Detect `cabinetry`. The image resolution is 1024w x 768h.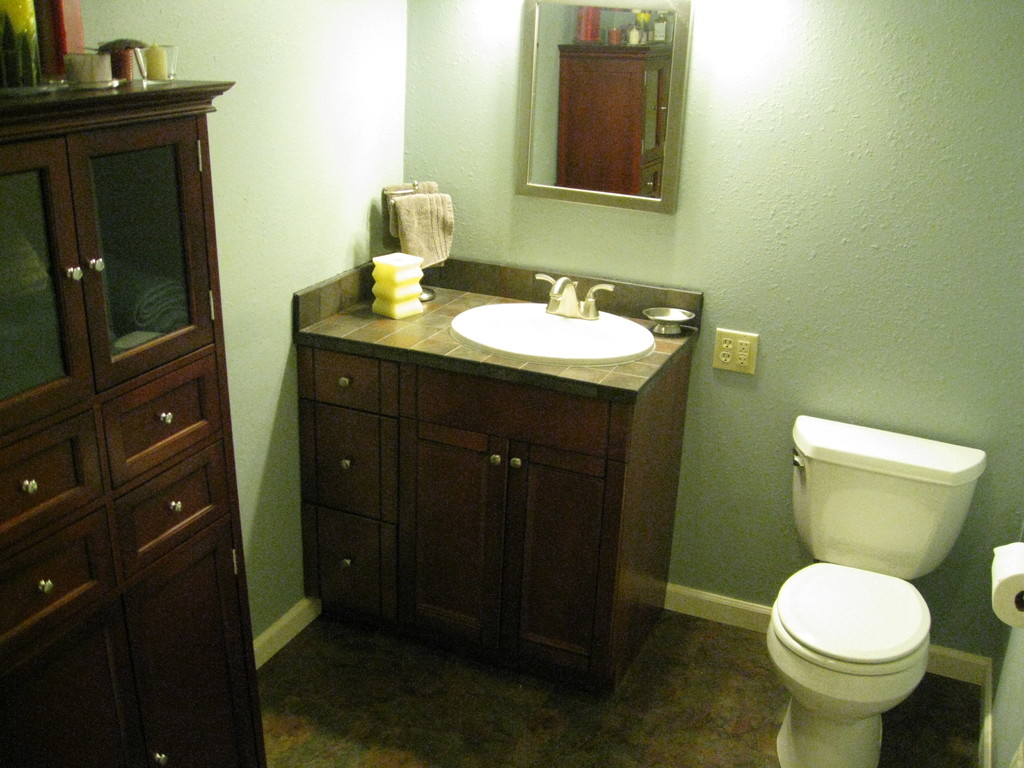
pyautogui.locateOnScreen(110, 532, 260, 767).
